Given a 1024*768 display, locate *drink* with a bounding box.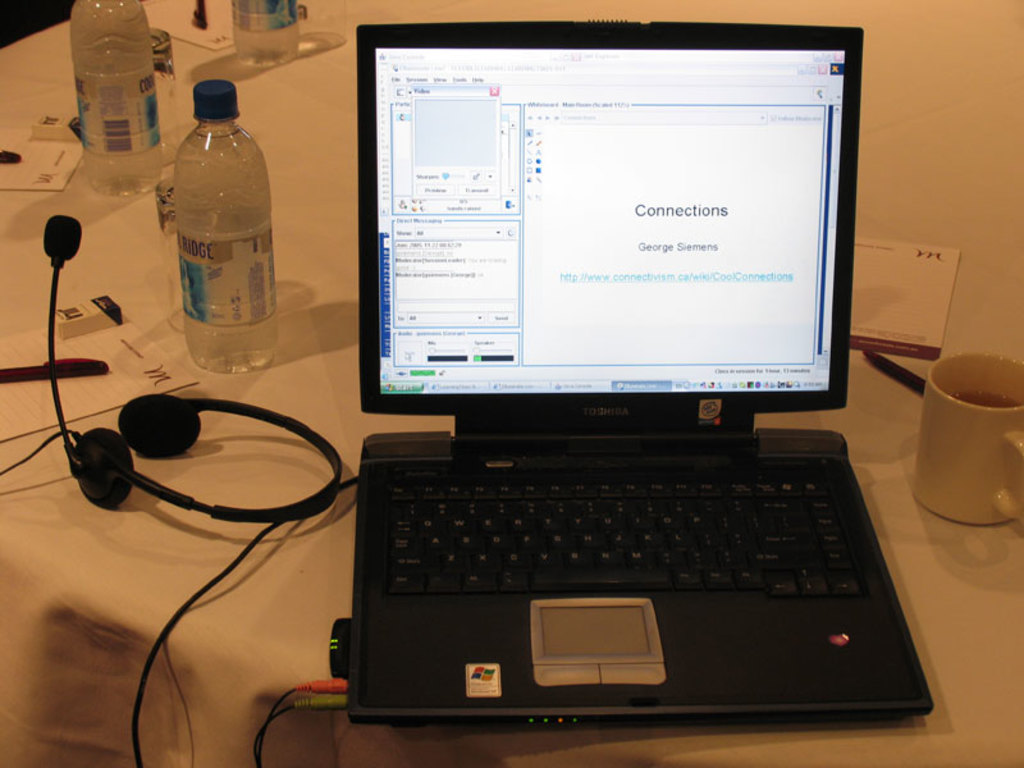
Located: (175, 77, 280, 372).
